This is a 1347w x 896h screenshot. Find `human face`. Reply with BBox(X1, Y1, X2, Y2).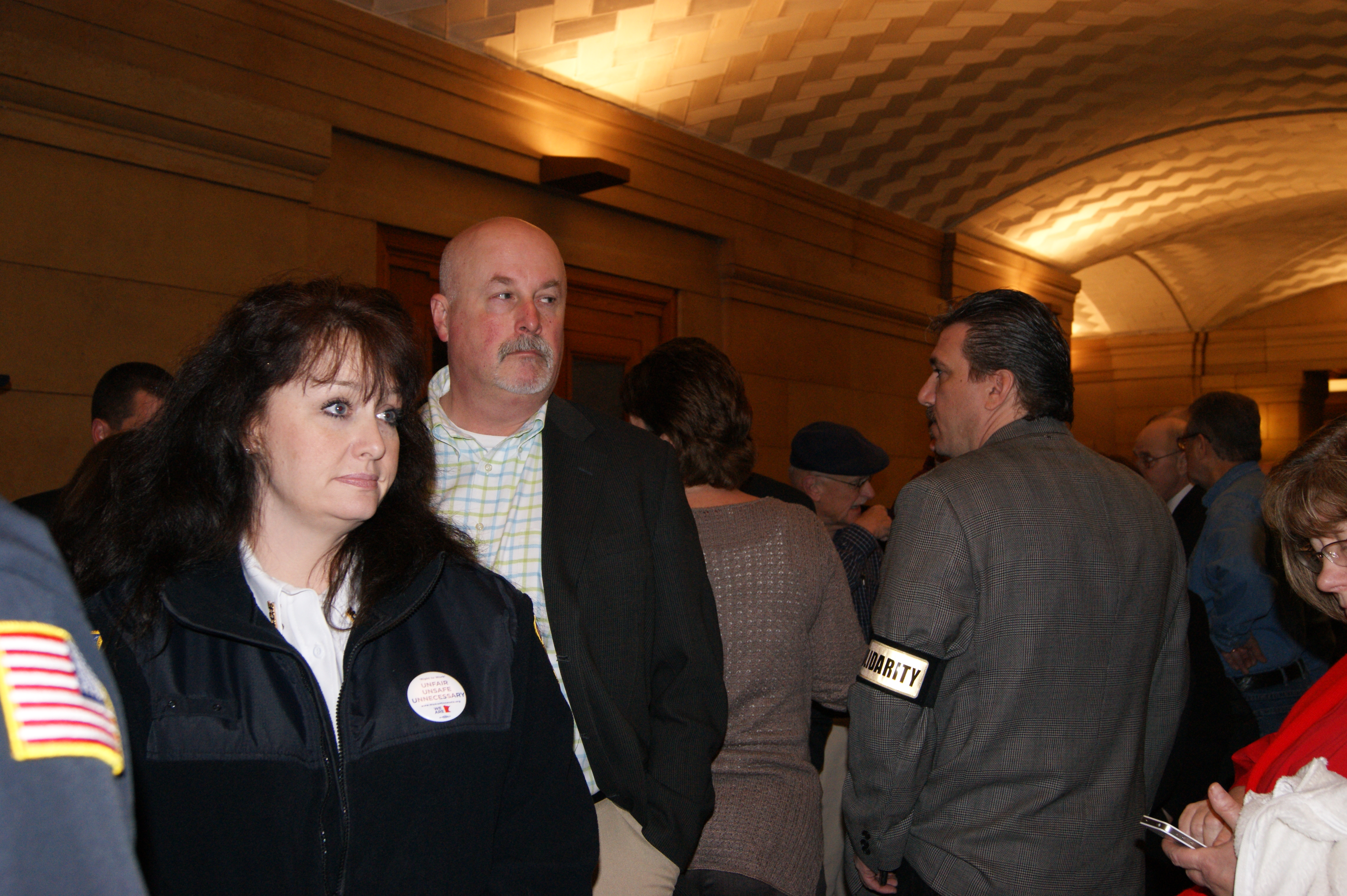
BBox(76, 97, 117, 152).
